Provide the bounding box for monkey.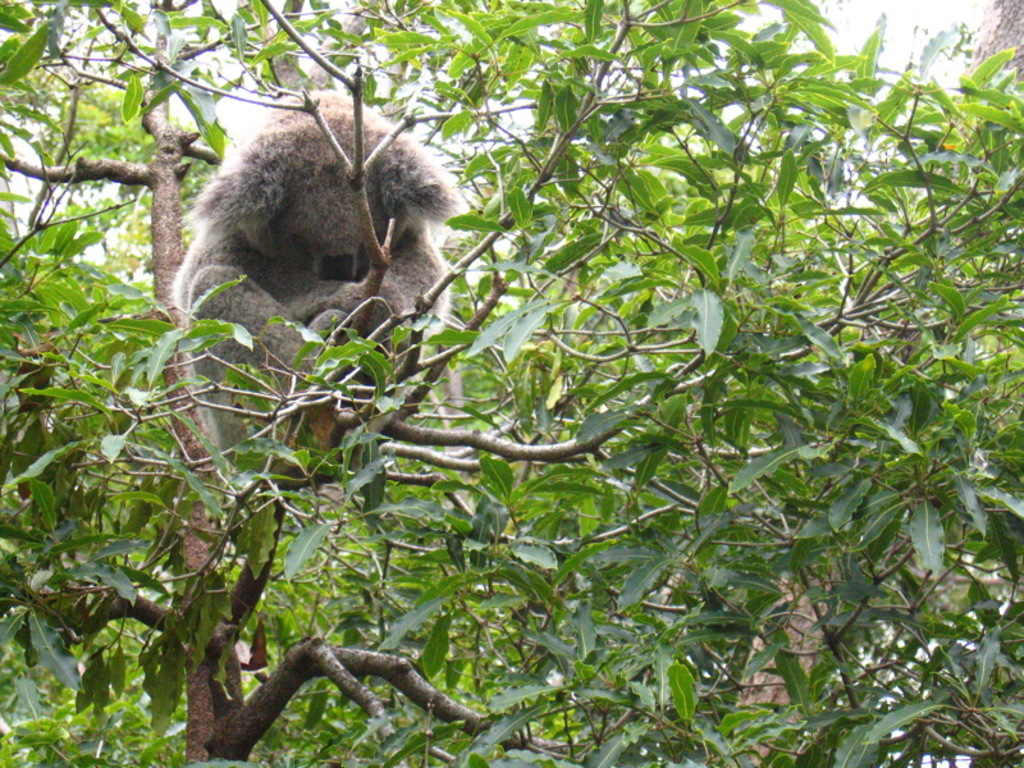
bbox=(164, 93, 468, 420).
